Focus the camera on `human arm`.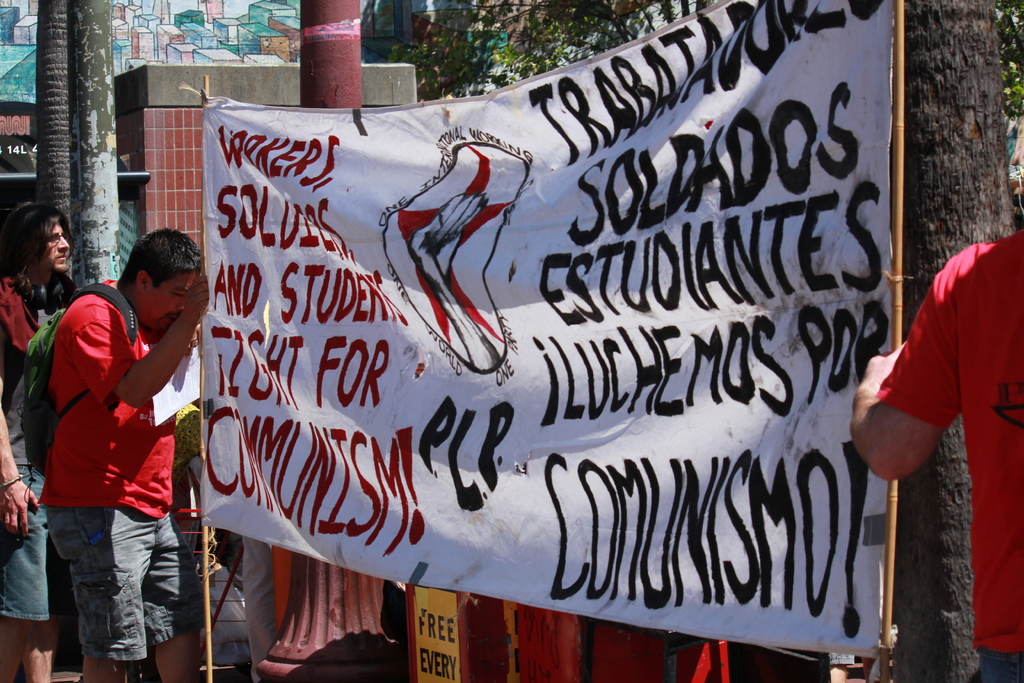
Focus region: left=68, top=273, right=212, bottom=410.
